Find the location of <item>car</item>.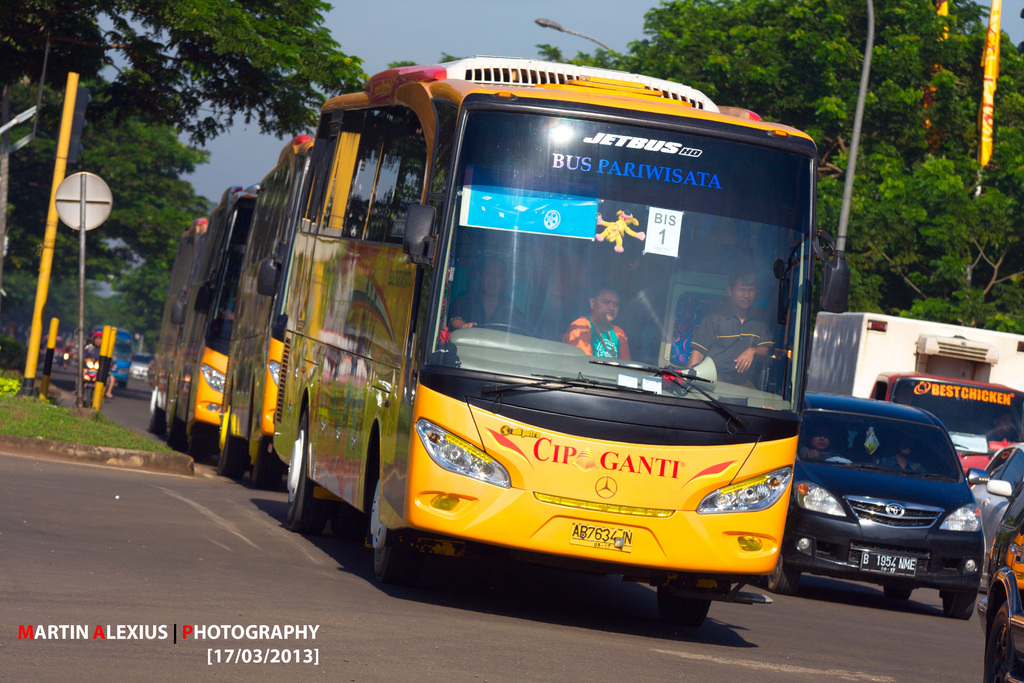
Location: (left=67, top=344, right=73, bottom=363).
